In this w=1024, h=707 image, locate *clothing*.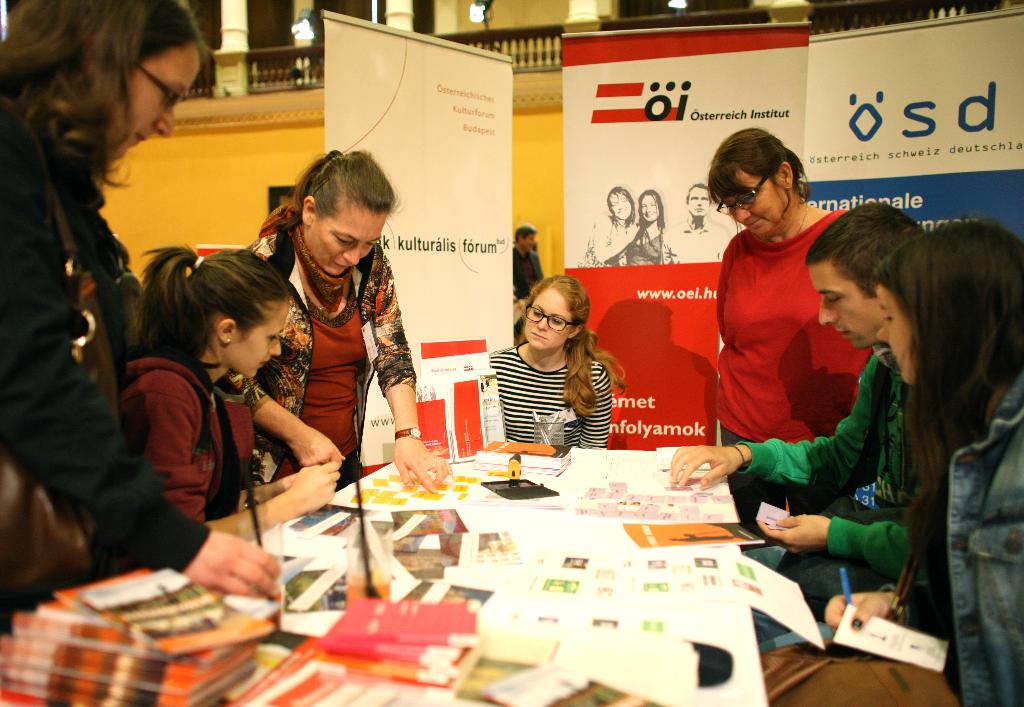
Bounding box: x1=741, y1=347, x2=911, y2=615.
